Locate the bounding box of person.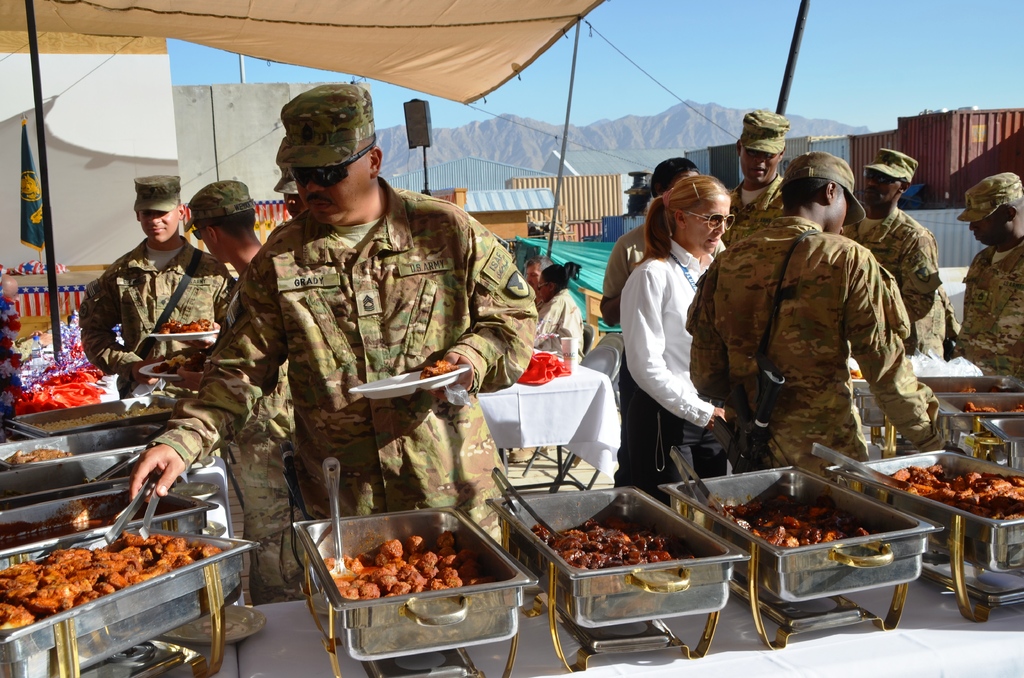
Bounding box: {"left": 832, "top": 143, "right": 949, "bottom": 359}.
